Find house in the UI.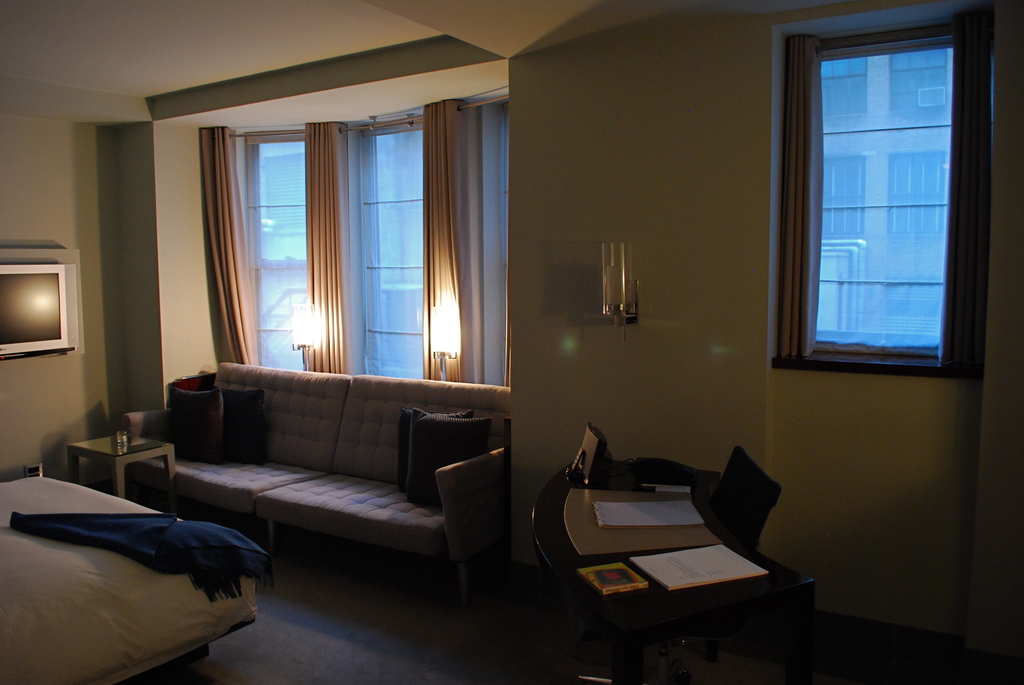
UI element at (left=0, top=0, right=1023, bottom=684).
